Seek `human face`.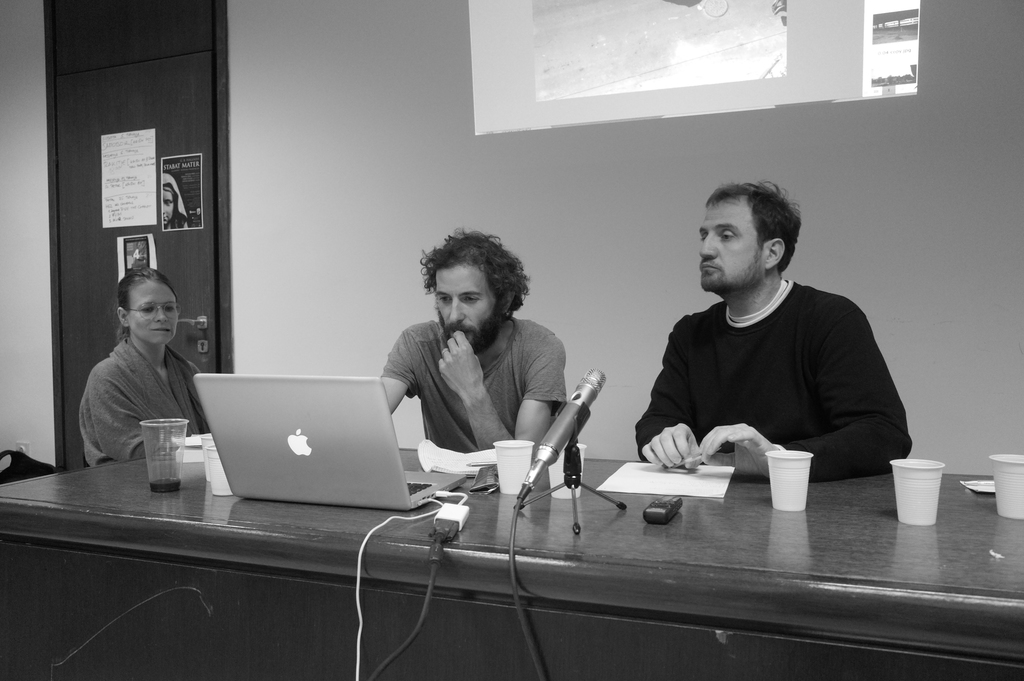
163/193/173/224.
